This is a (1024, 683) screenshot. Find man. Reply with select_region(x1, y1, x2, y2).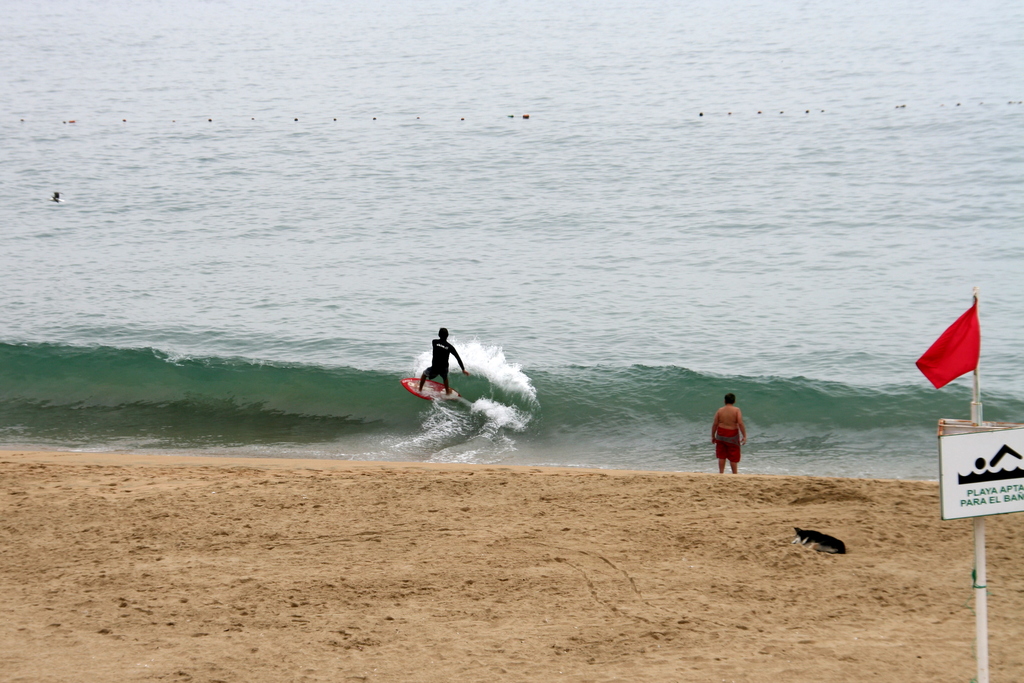
select_region(413, 325, 477, 399).
